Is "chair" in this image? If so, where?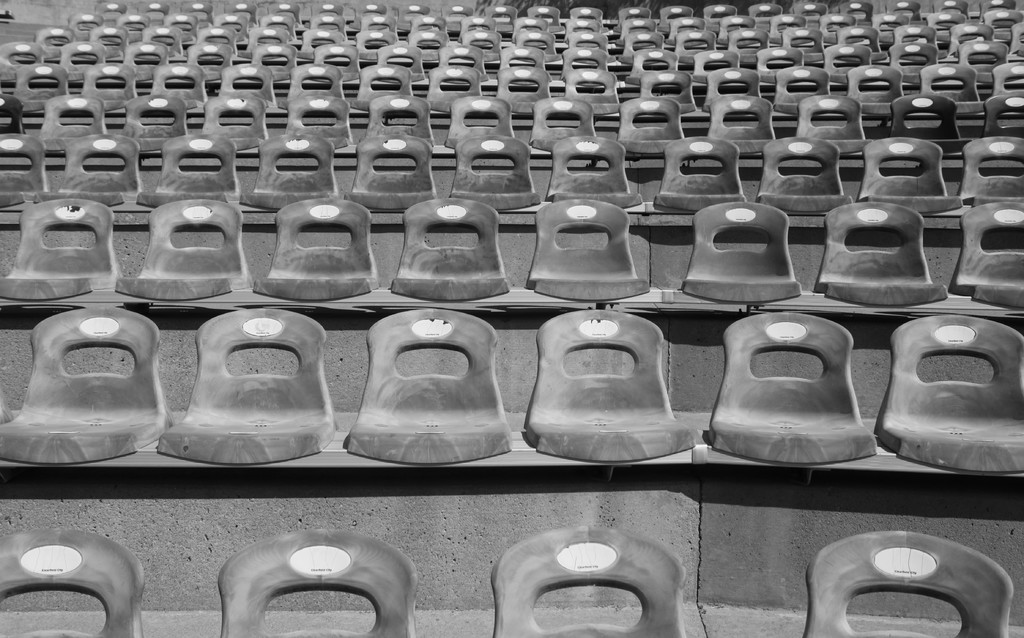
Yes, at <region>567, 65, 621, 118</region>.
